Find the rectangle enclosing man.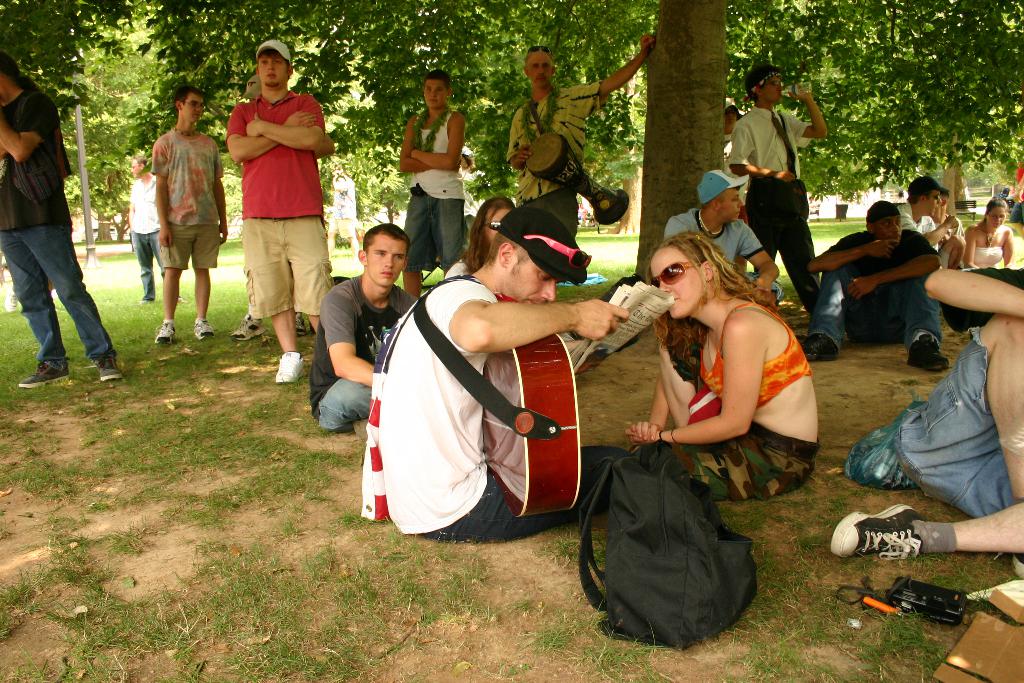
left=830, top=268, right=1023, bottom=581.
